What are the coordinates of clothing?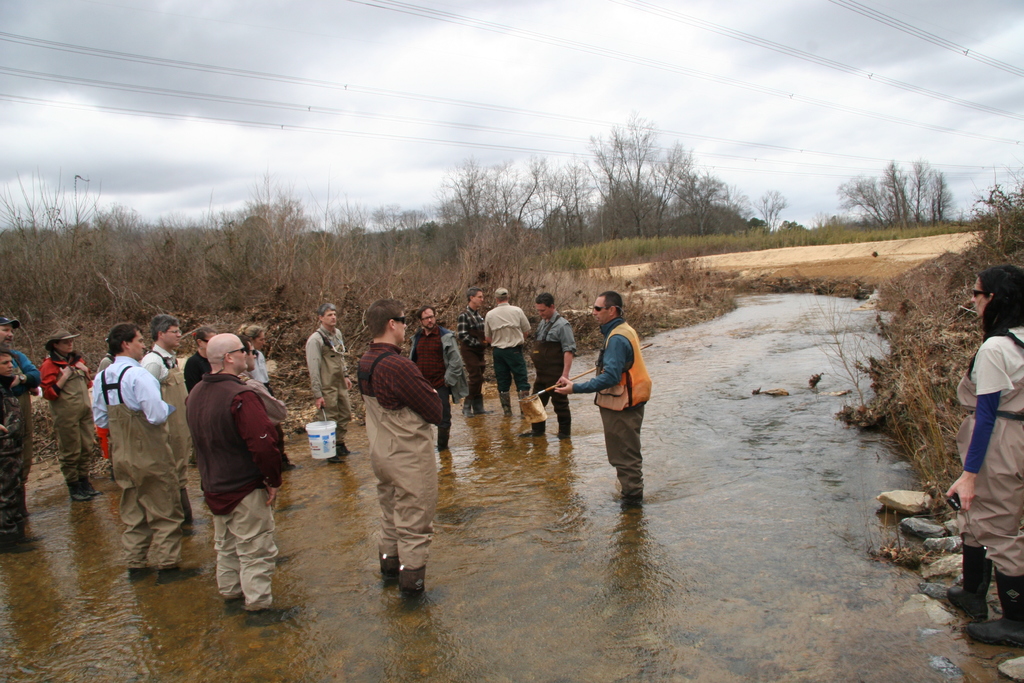
box=[44, 348, 89, 486].
